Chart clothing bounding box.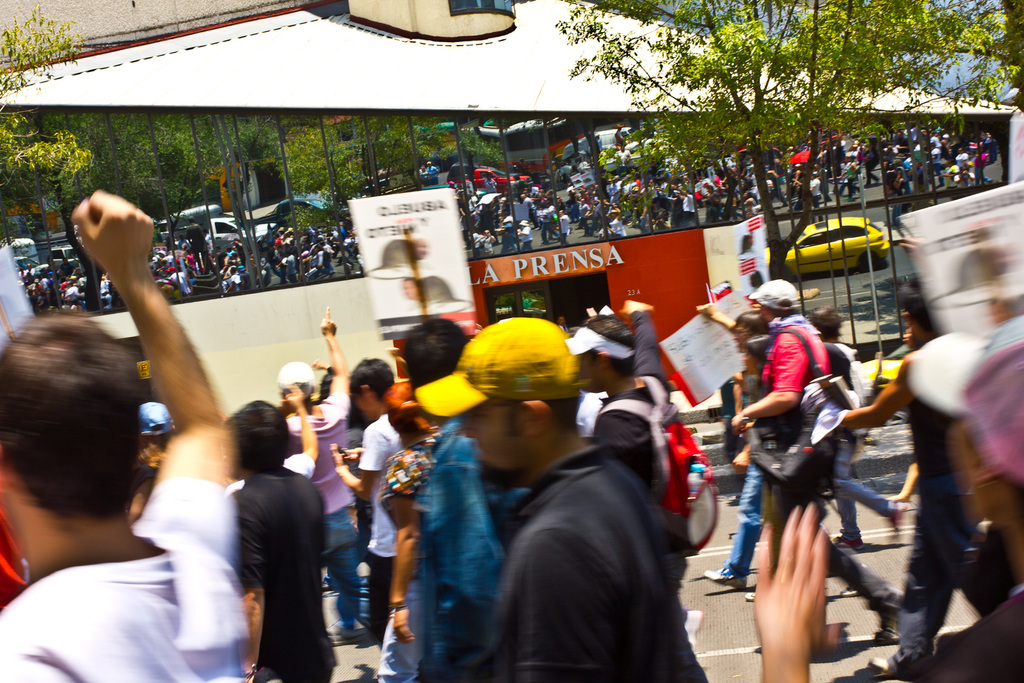
Charted: (left=347, top=407, right=404, bottom=629).
